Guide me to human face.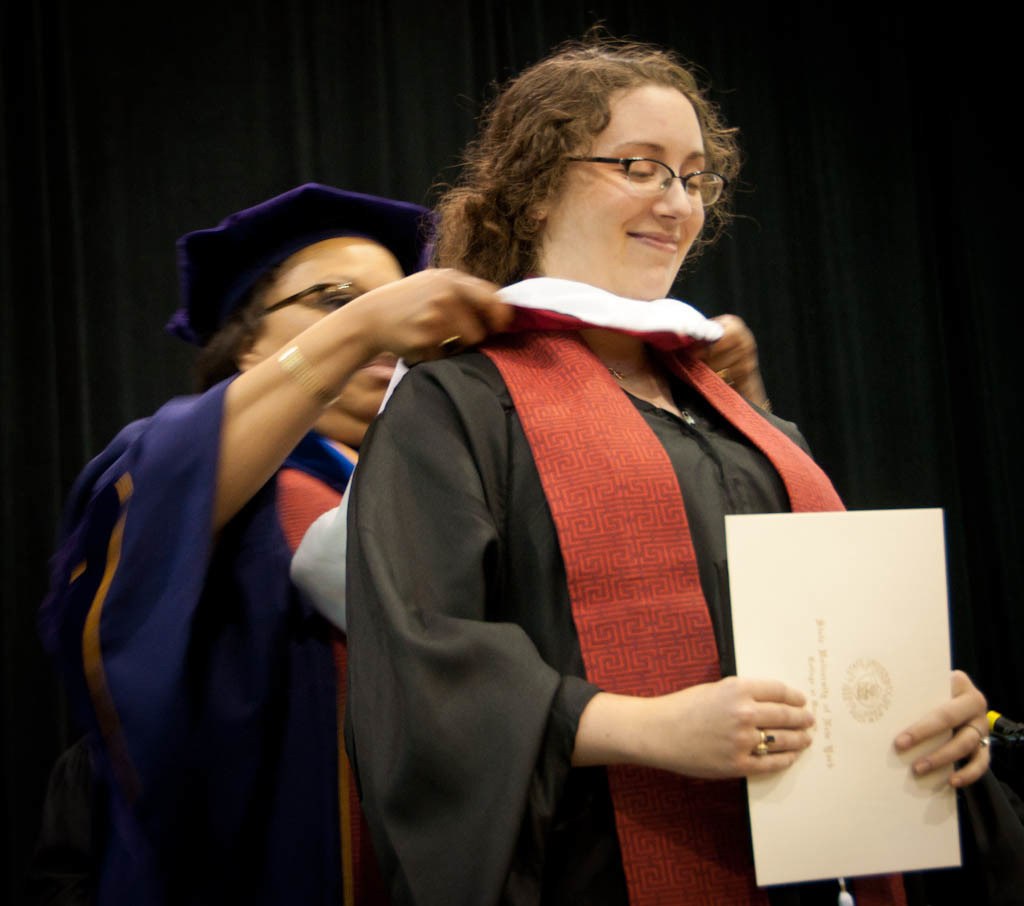
Guidance: left=253, top=235, right=406, bottom=448.
